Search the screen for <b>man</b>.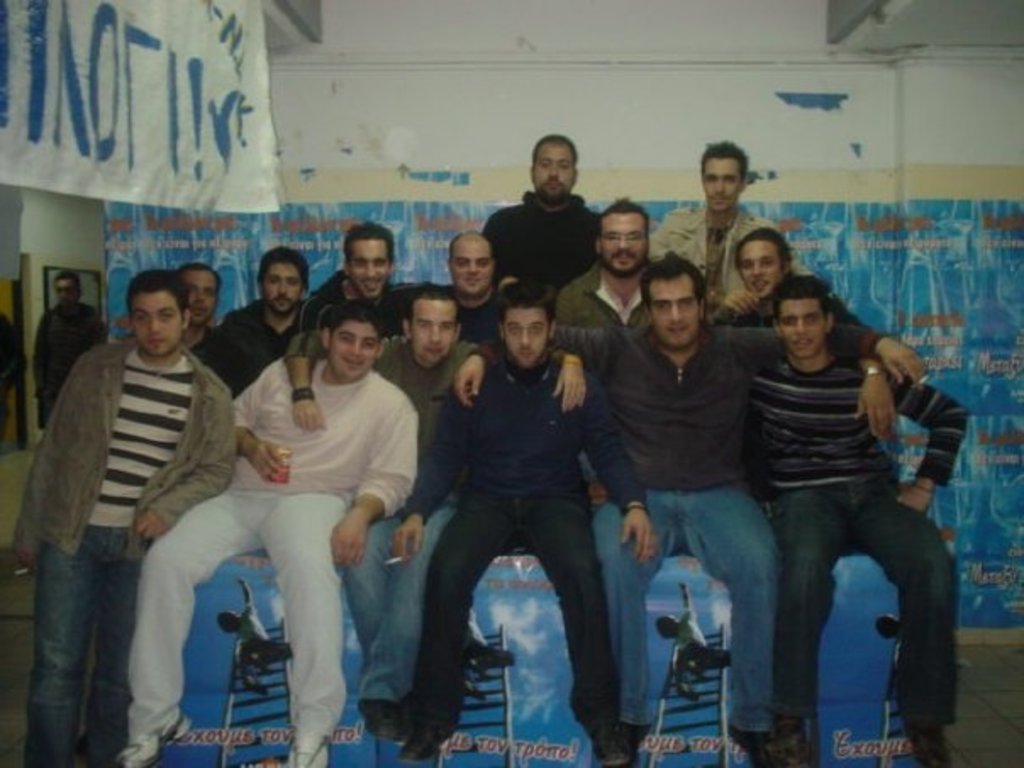
Found at [0,317,17,439].
